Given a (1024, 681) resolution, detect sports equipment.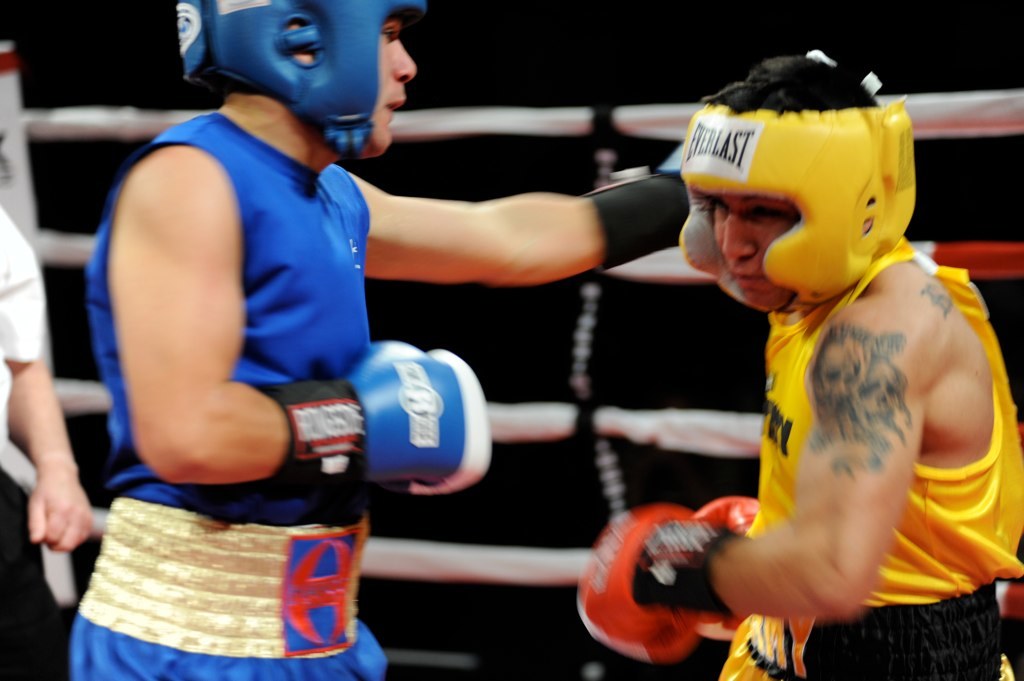
<bbox>171, 0, 443, 172</bbox>.
